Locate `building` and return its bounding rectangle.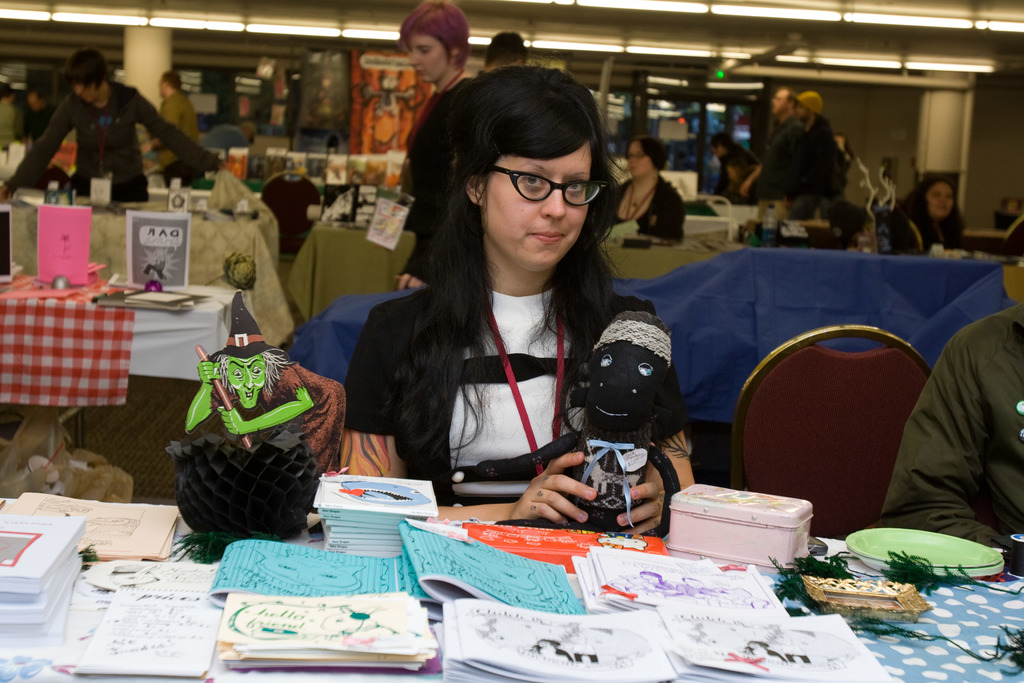
<box>0,0,1023,682</box>.
